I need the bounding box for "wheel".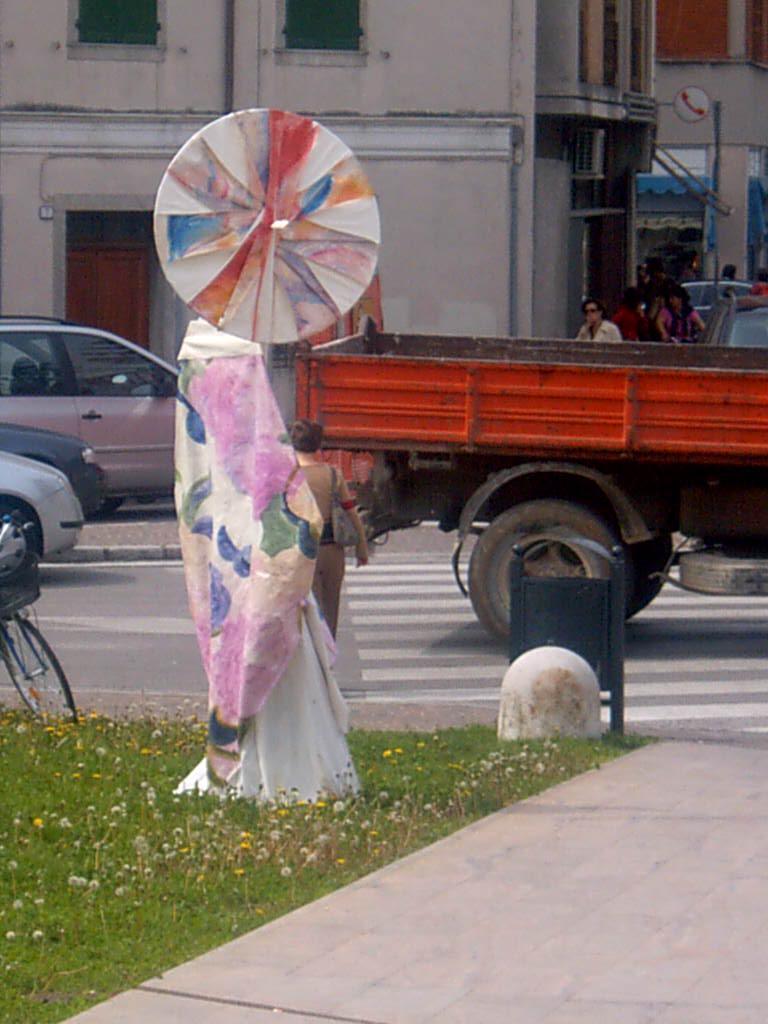
Here it is: crop(2, 613, 80, 728).
